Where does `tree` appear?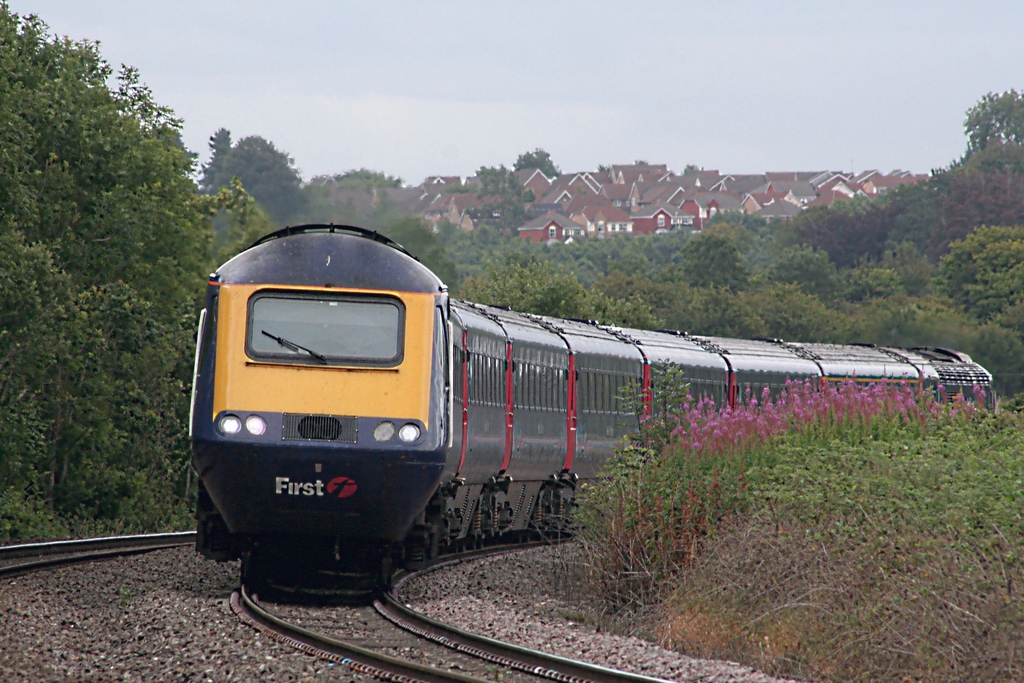
Appears at {"left": 464, "top": 152, "right": 529, "bottom": 234}.
